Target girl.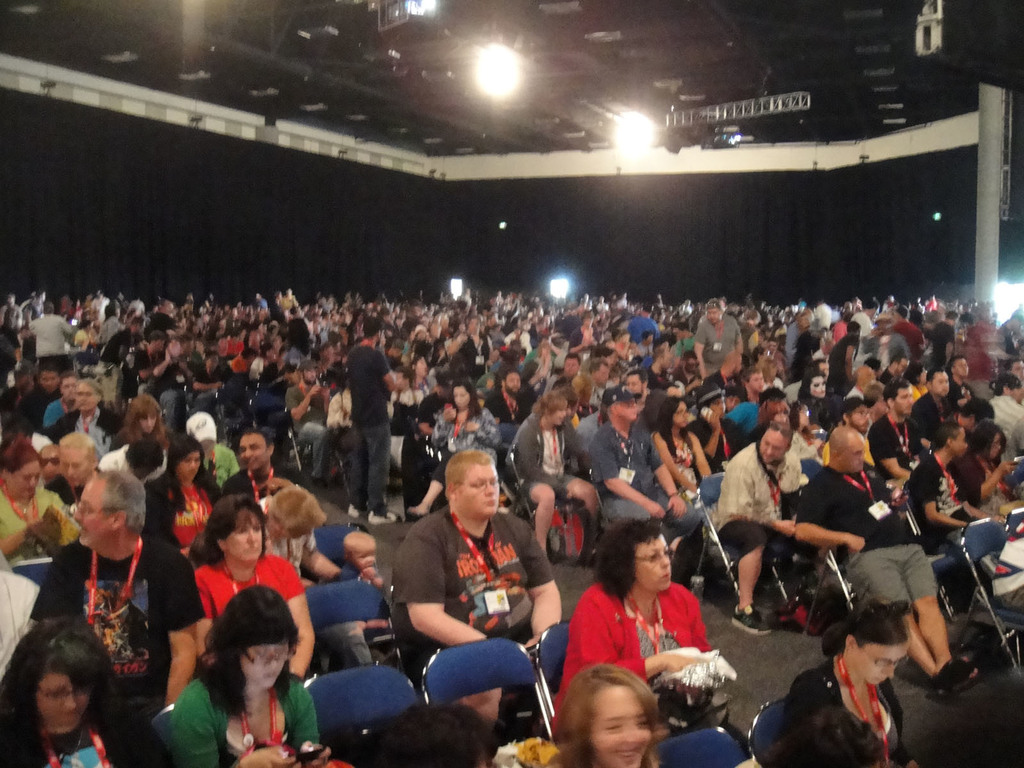
Target region: region(791, 369, 843, 430).
